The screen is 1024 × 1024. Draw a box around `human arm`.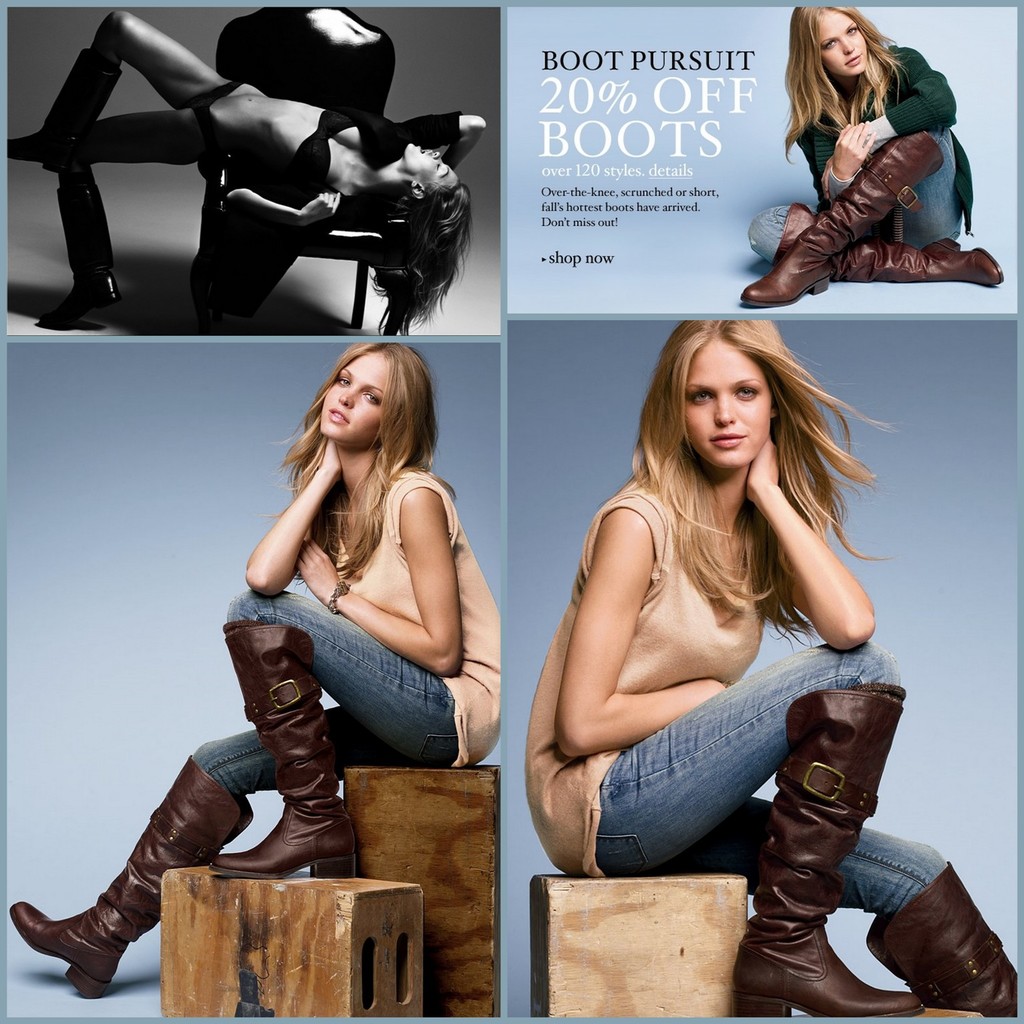
box(243, 435, 349, 595).
